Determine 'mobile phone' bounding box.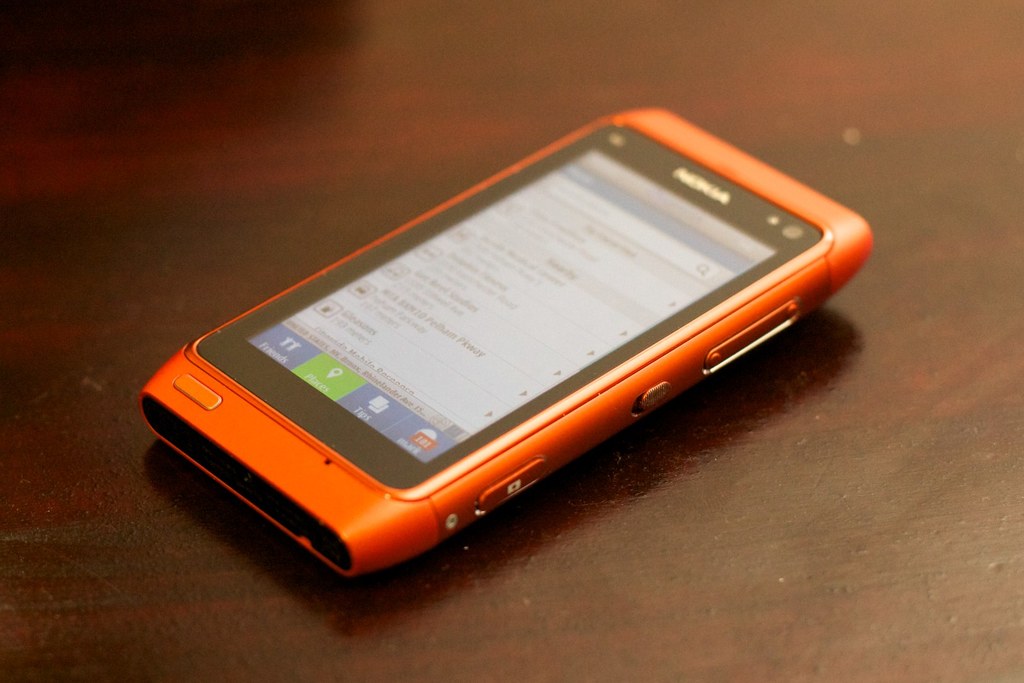
Determined: (x1=131, y1=99, x2=871, y2=580).
